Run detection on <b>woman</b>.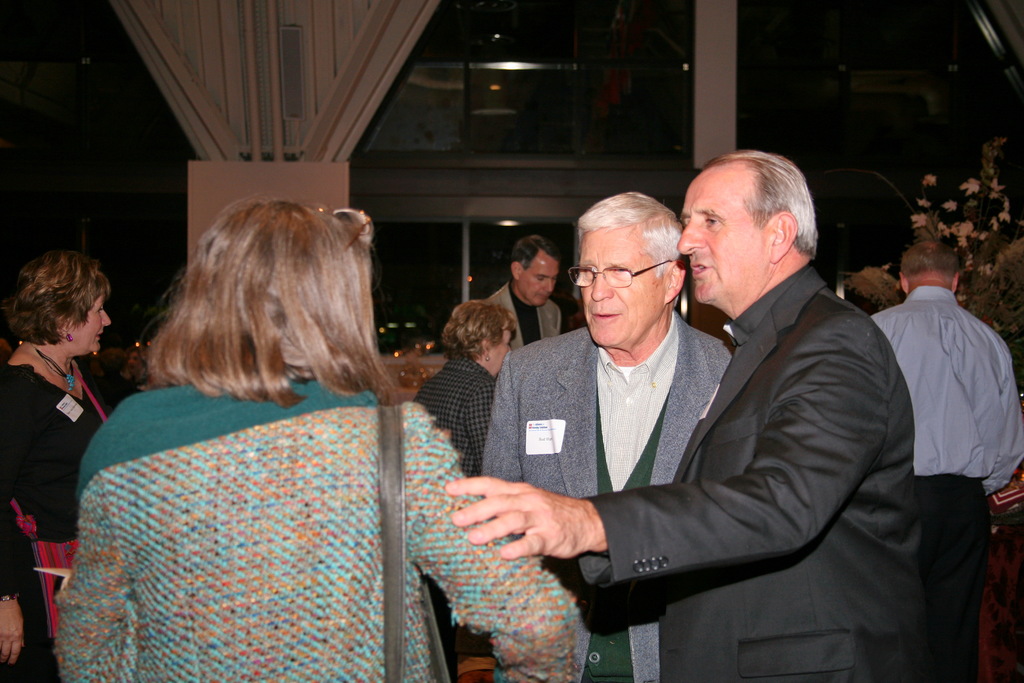
Result: locate(413, 296, 516, 488).
